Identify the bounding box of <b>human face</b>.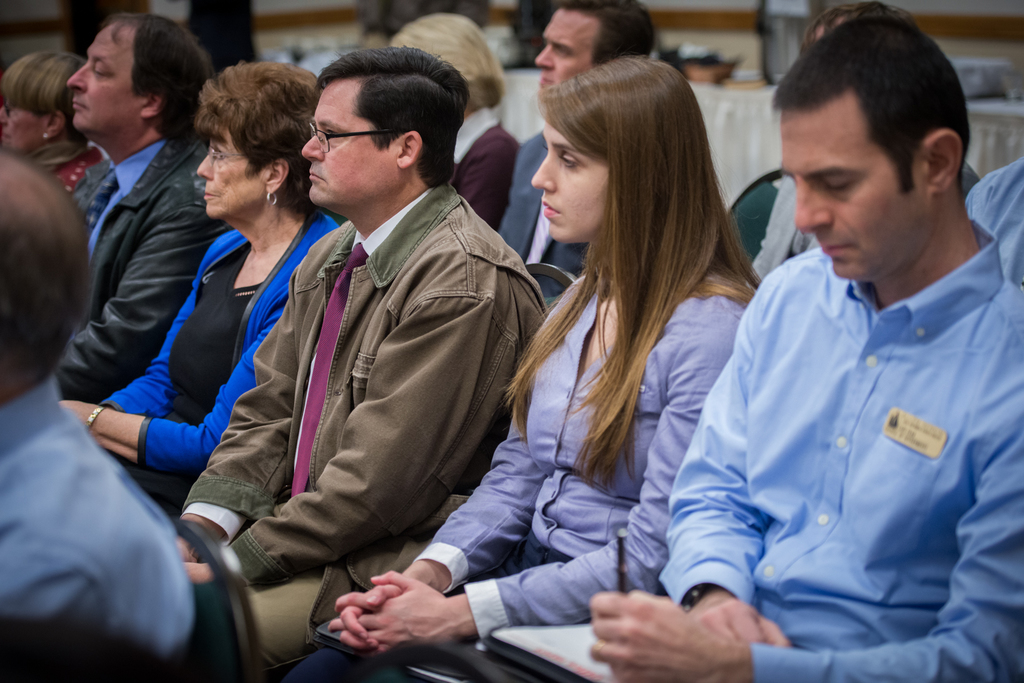
x1=303 y1=77 x2=396 y2=207.
